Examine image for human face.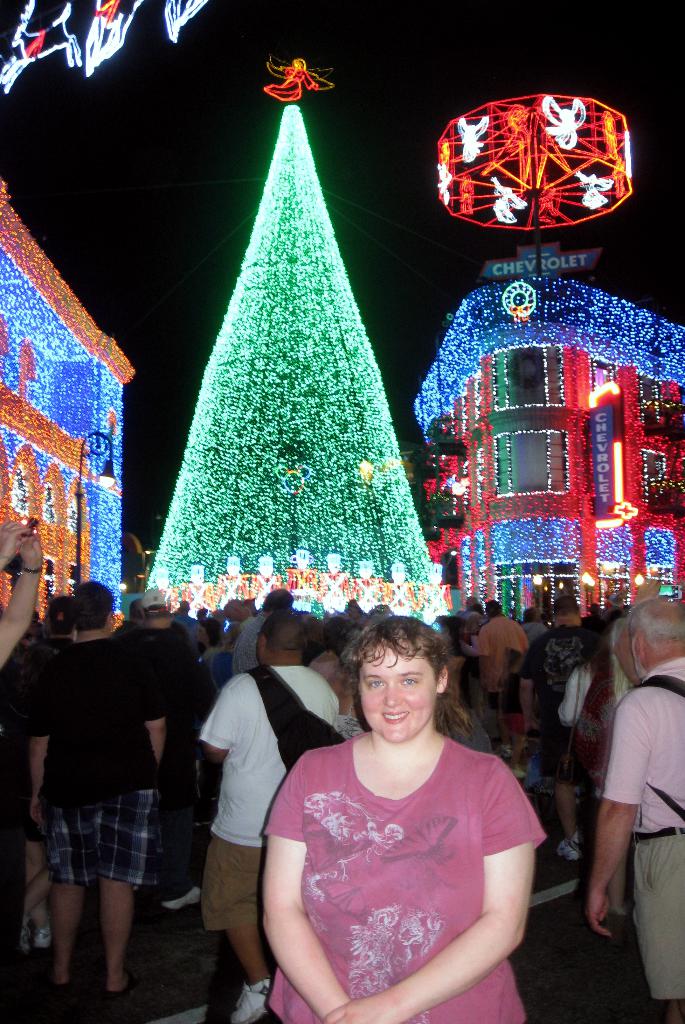
Examination result: l=359, t=660, r=436, b=748.
